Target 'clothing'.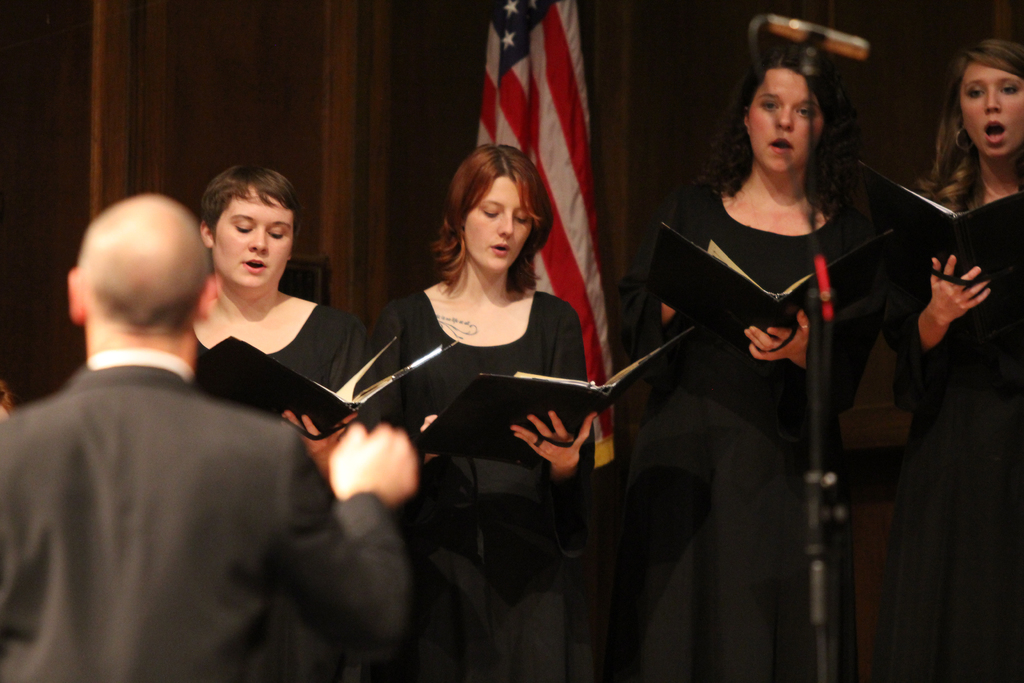
Target region: x1=27 y1=345 x2=463 y2=682.
